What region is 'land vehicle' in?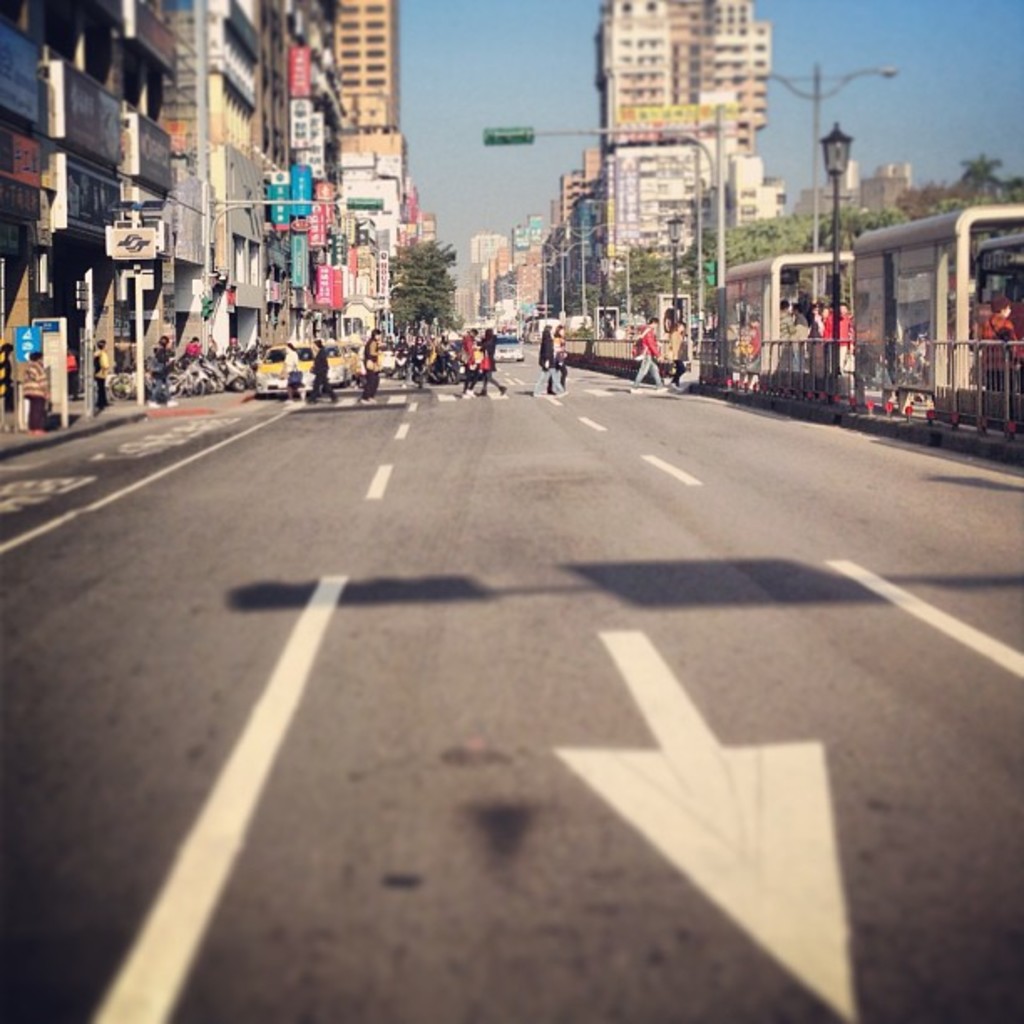
select_region(323, 340, 363, 381).
